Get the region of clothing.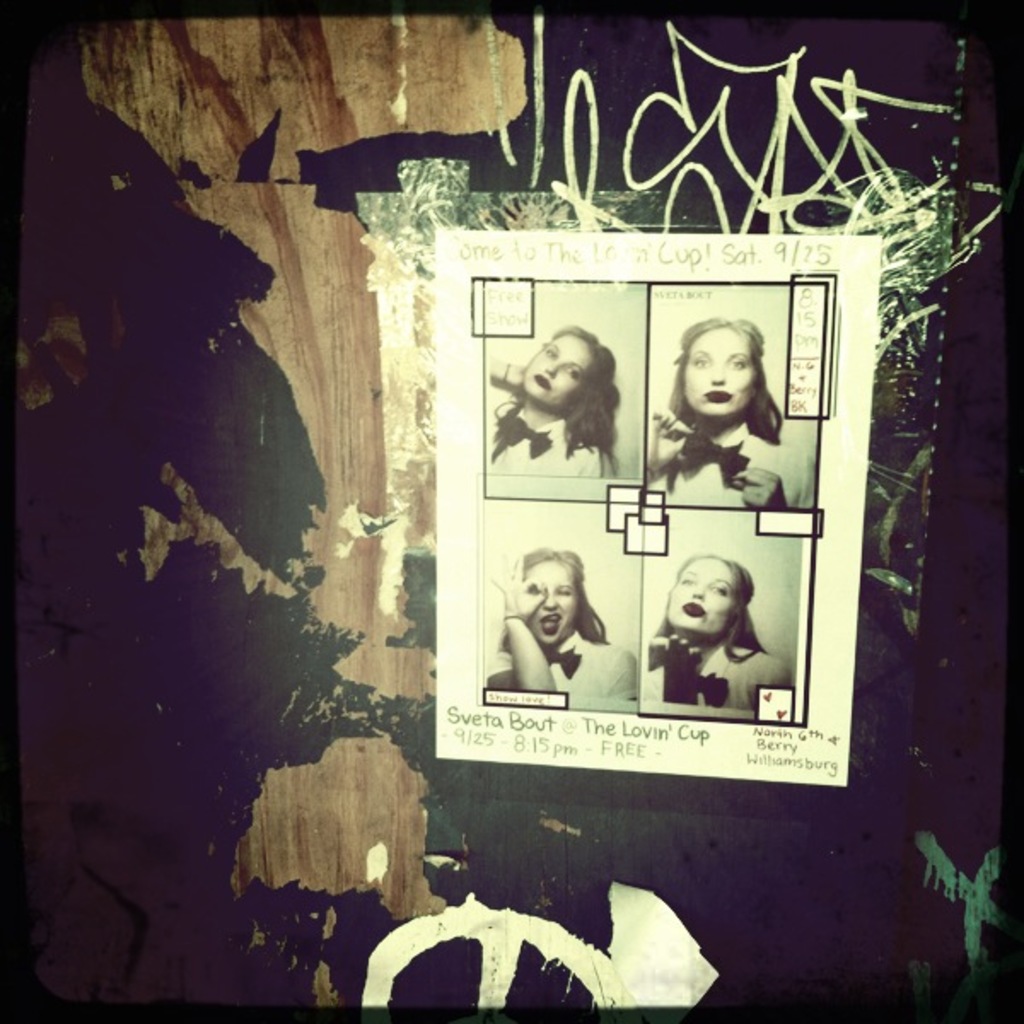
bbox=(637, 623, 799, 715).
